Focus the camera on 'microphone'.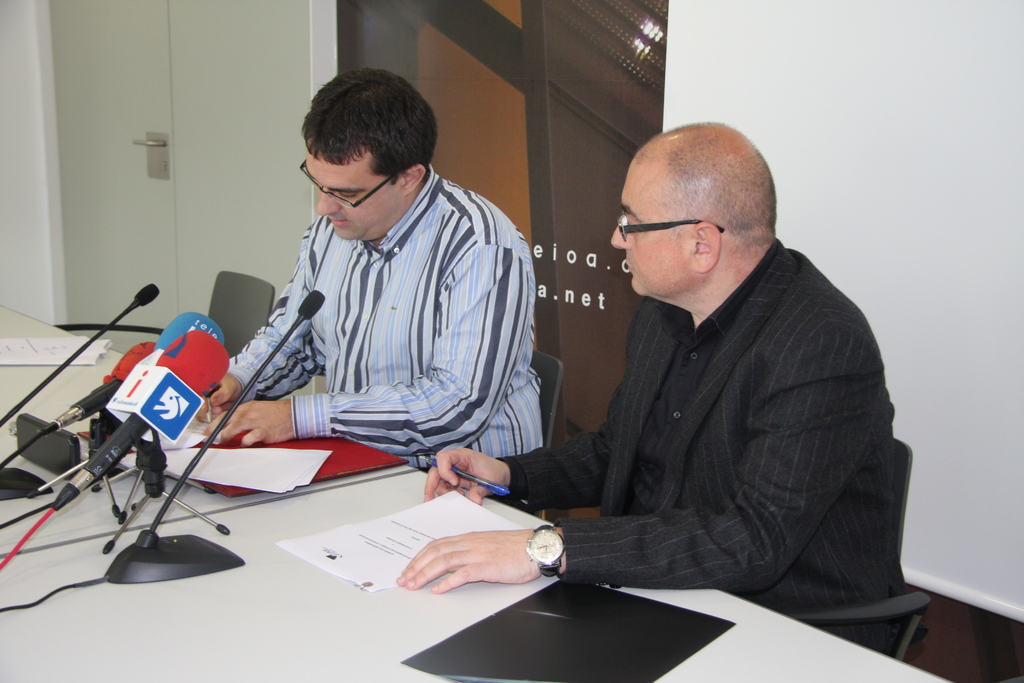
Focus region: [47, 328, 230, 514].
